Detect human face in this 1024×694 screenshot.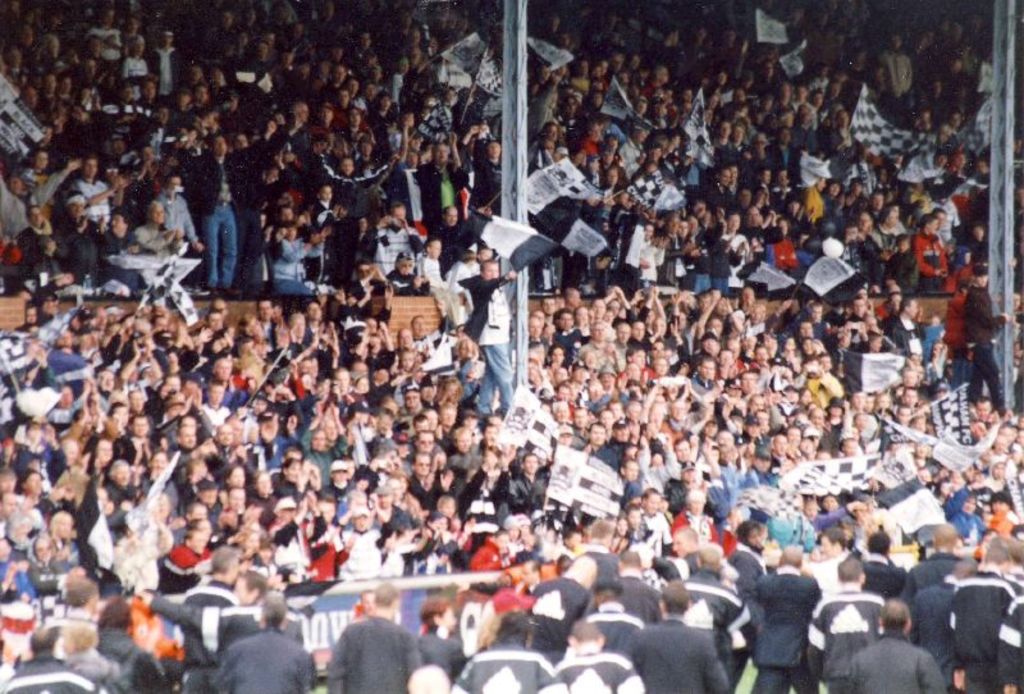
Detection: 428,449,447,471.
